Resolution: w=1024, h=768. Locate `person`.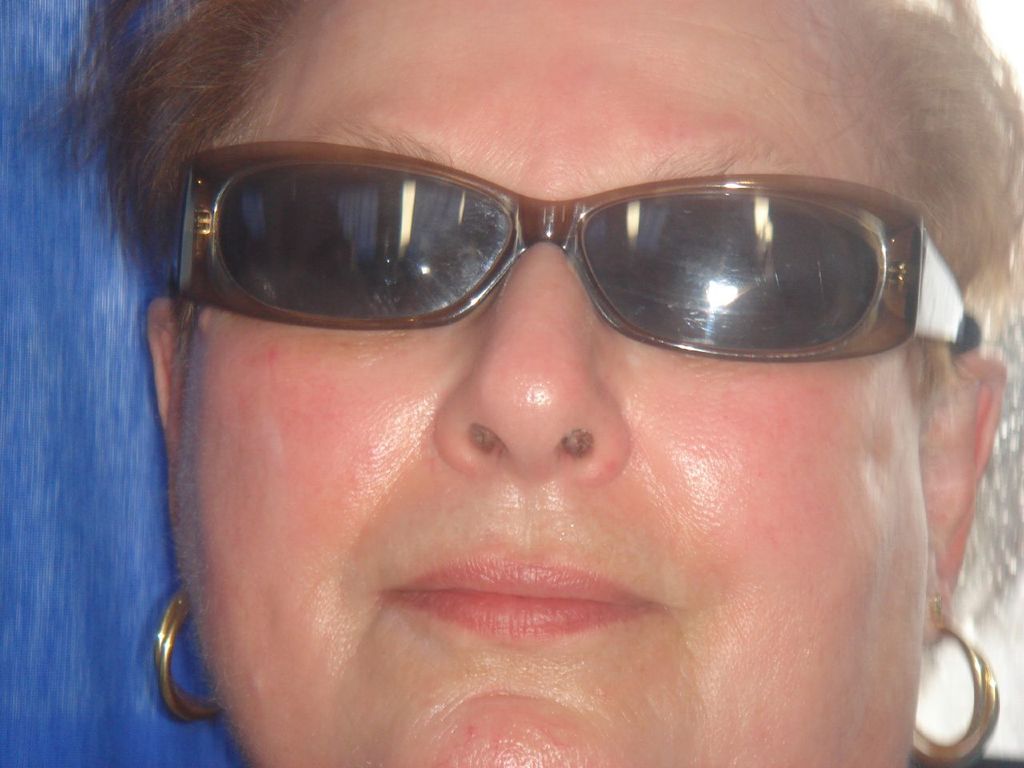
(x1=39, y1=0, x2=1023, y2=767).
